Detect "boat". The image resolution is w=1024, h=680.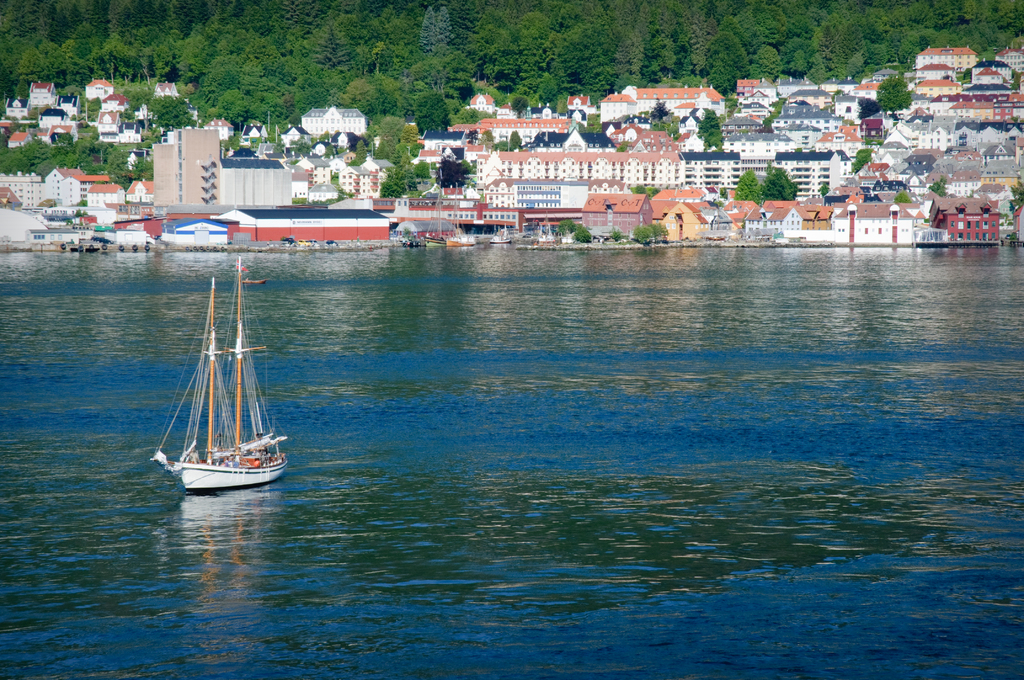
558:229:575:245.
